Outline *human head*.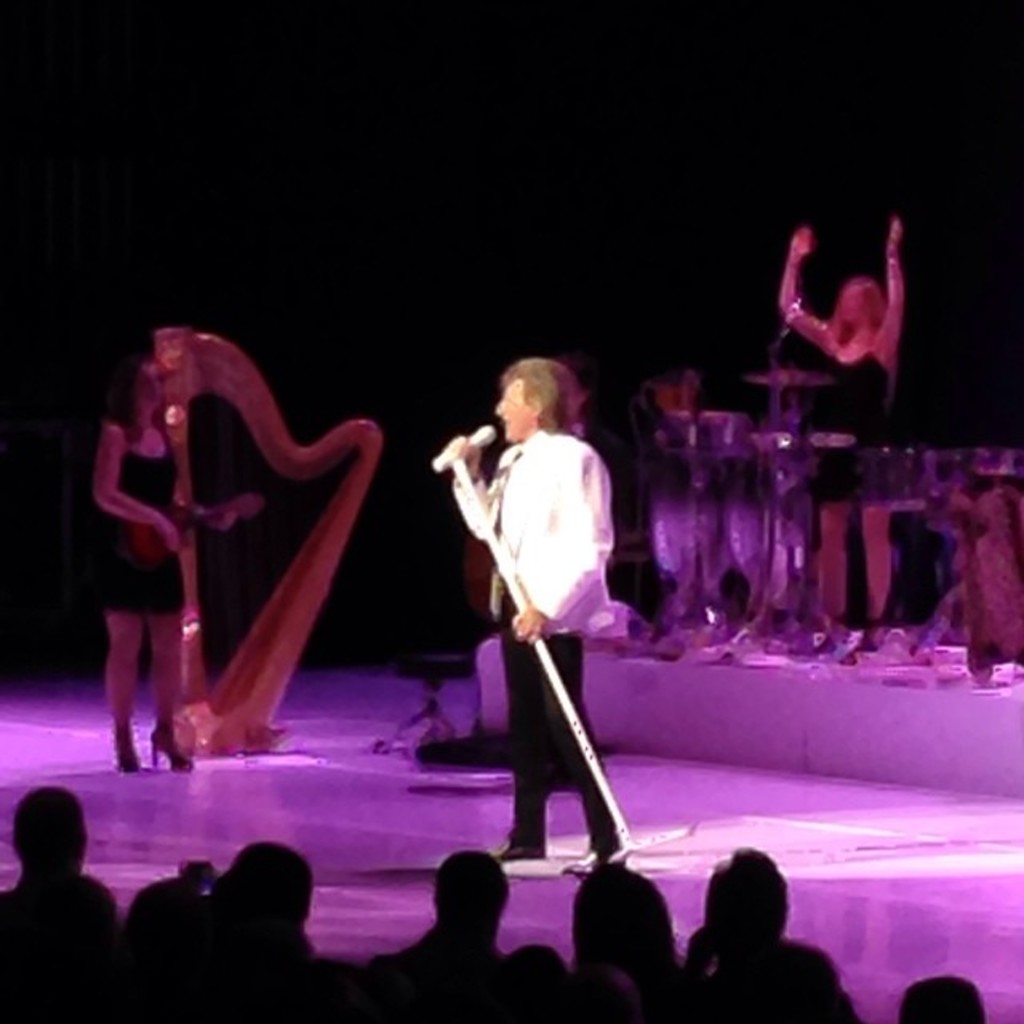
Outline: <region>898, 979, 992, 1022</region>.
